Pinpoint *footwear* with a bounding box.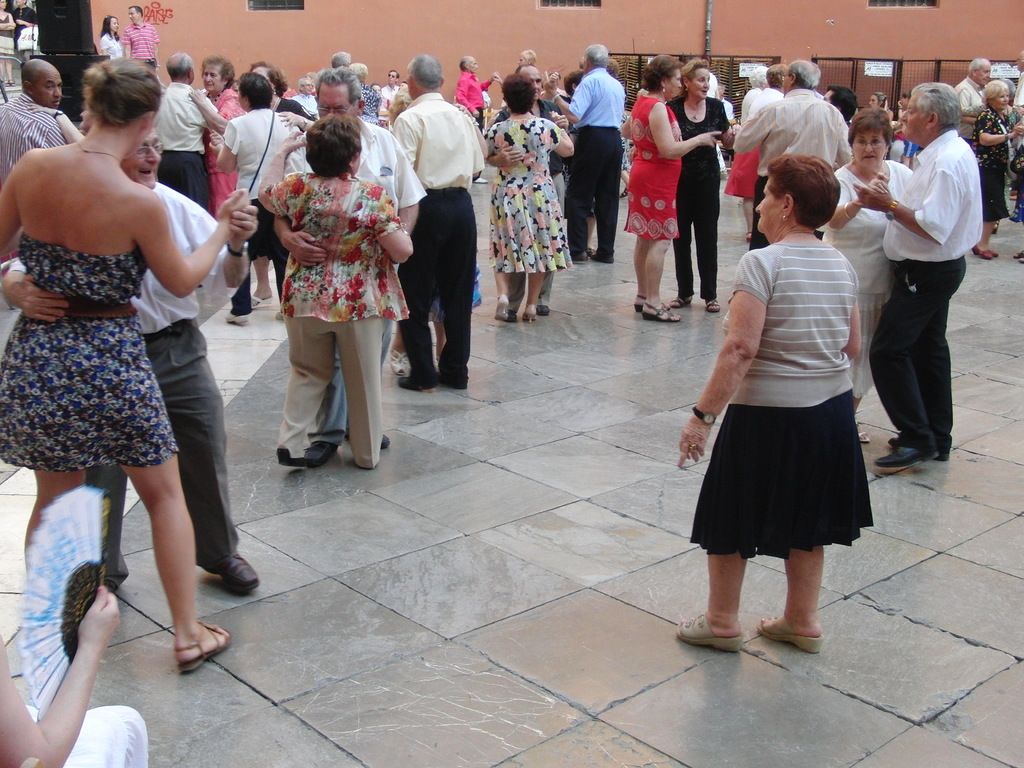
[left=570, top=250, right=590, bottom=262].
